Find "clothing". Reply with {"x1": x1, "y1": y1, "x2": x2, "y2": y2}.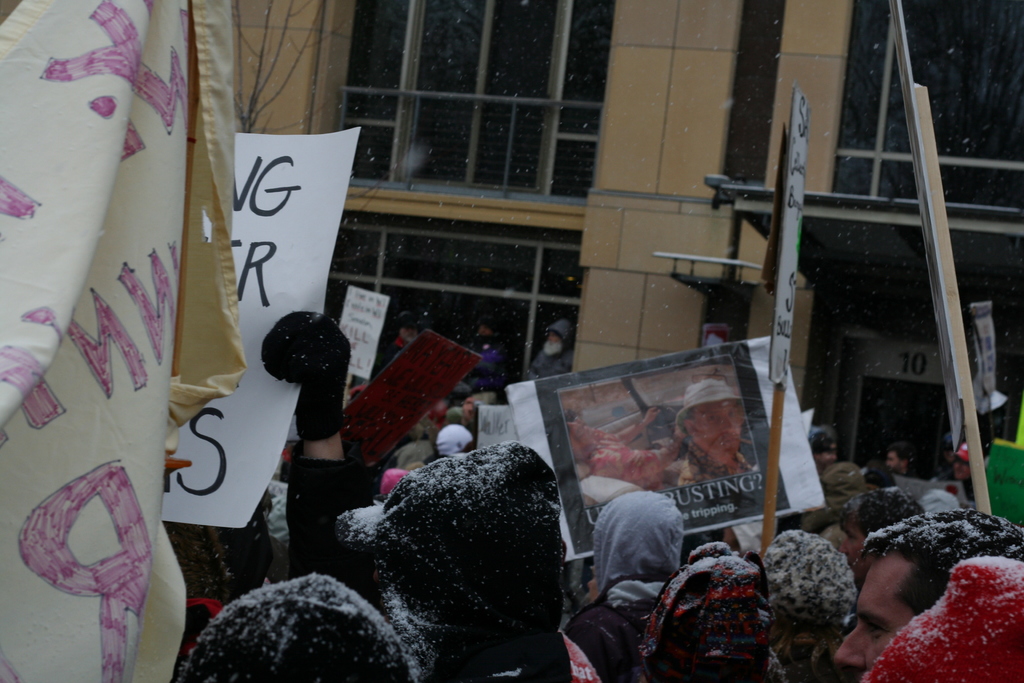
{"x1": 678, "y1": 438, "x2": 754, "y2": 488}.
